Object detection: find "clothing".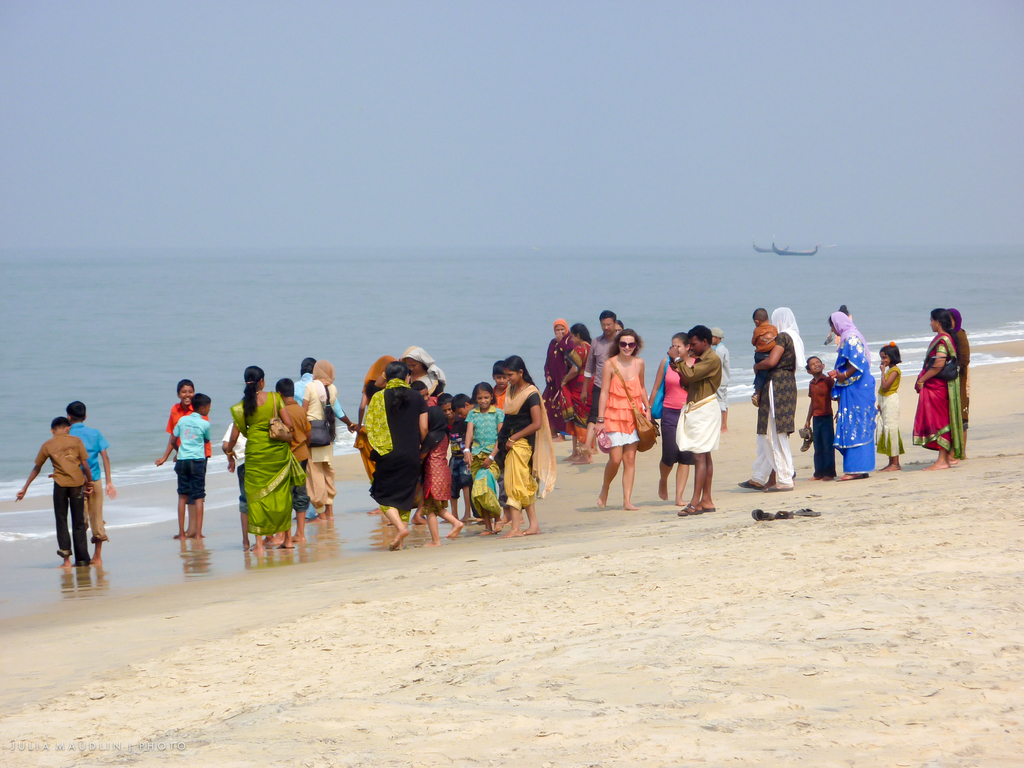
region(540, 335, 571, 424).
